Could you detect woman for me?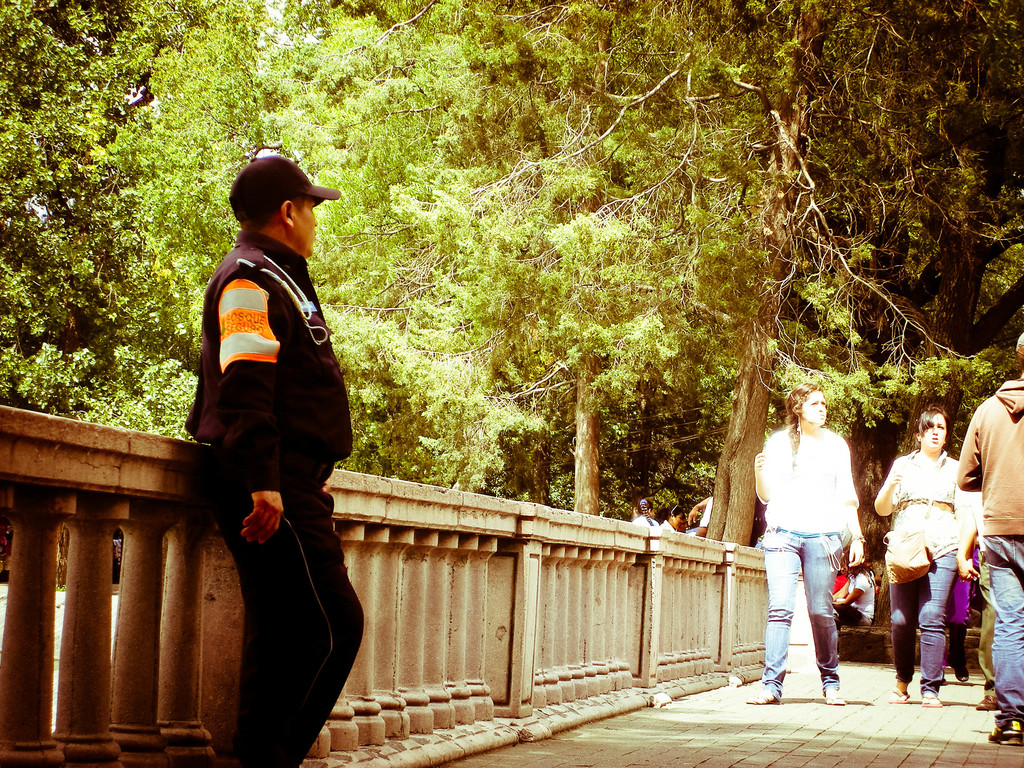
Detection result: (left=888, top=398, right=1000, bottom=705).
